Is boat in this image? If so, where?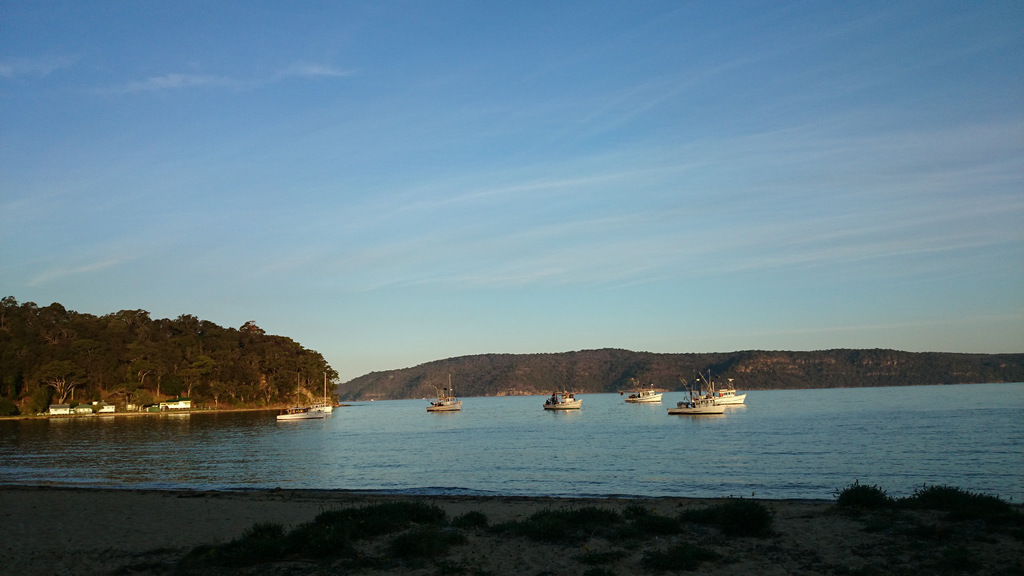
Yes, at {"left": 289, "top": 371, "right": 312, "bottom": 413}.
